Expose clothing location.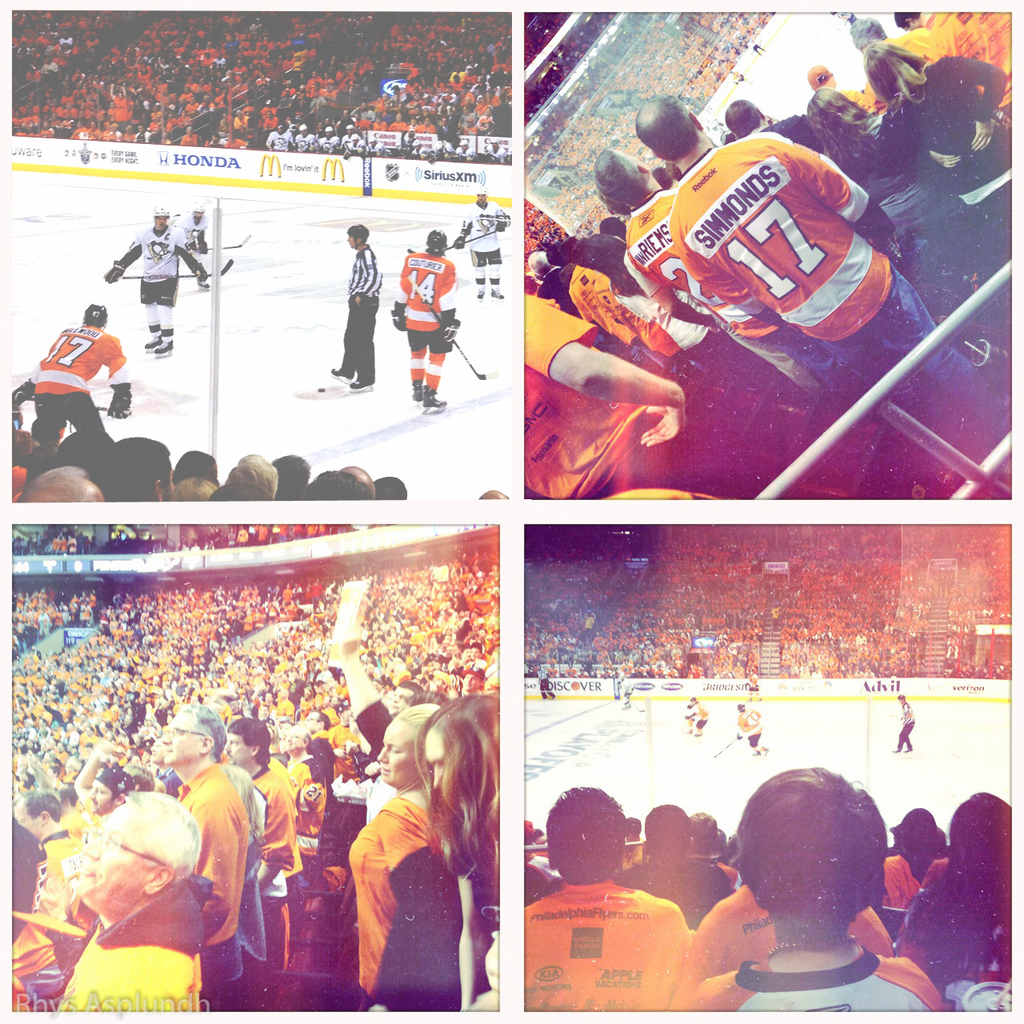
Exposed at 884/65/1007/213.
